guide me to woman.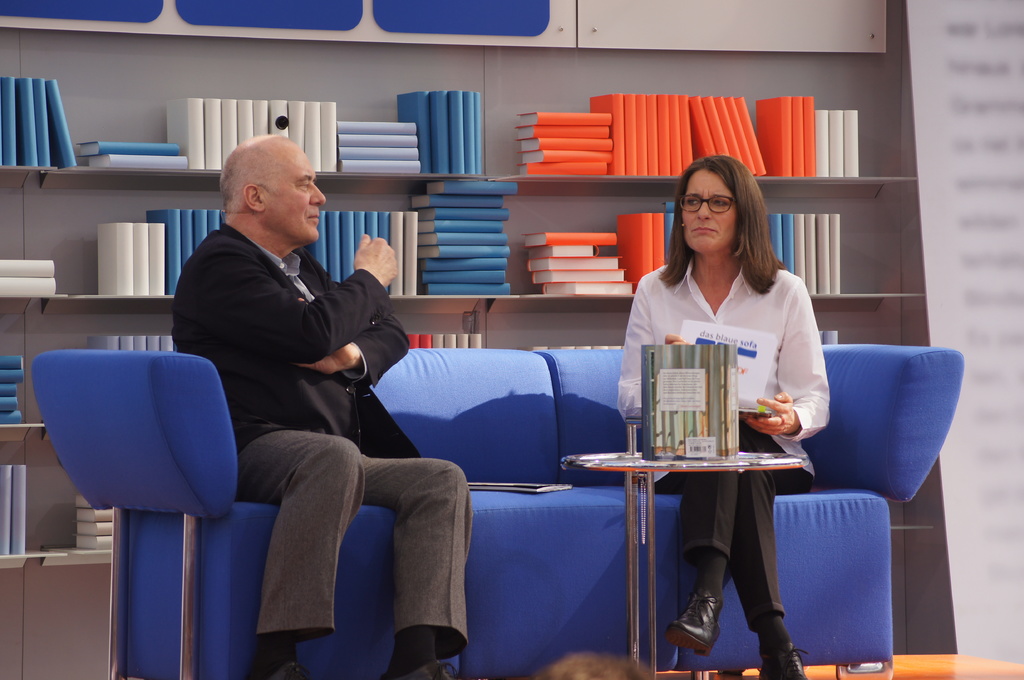
Guidance: {"left": 615, "top": 156, "right": 837, "bottom": 579}.
